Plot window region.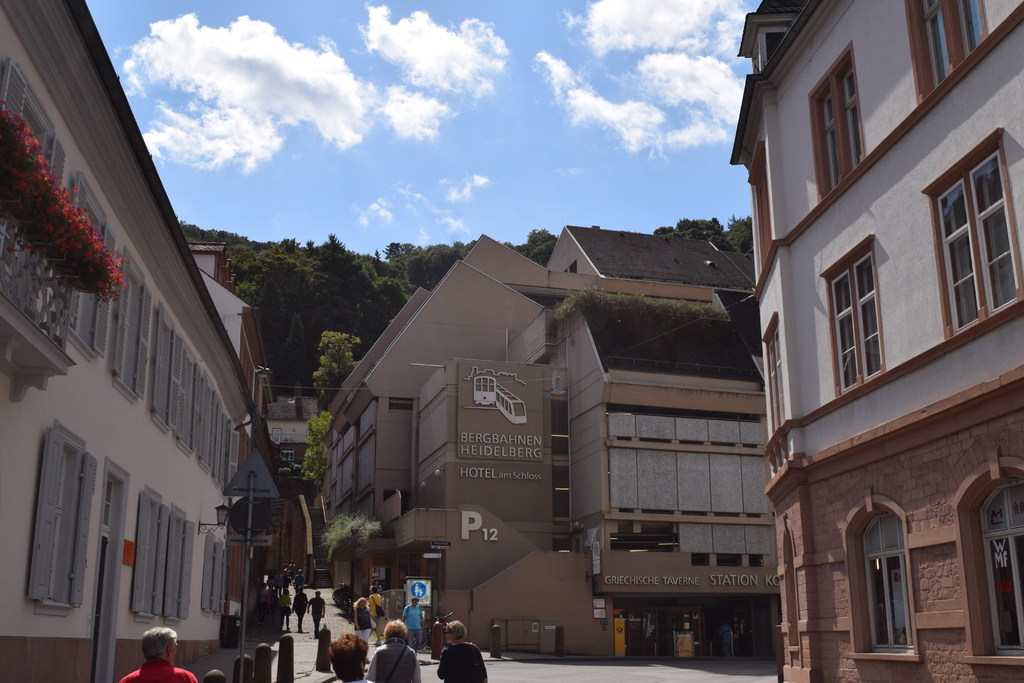
Plotted at box(852, 498, 922, 656).
